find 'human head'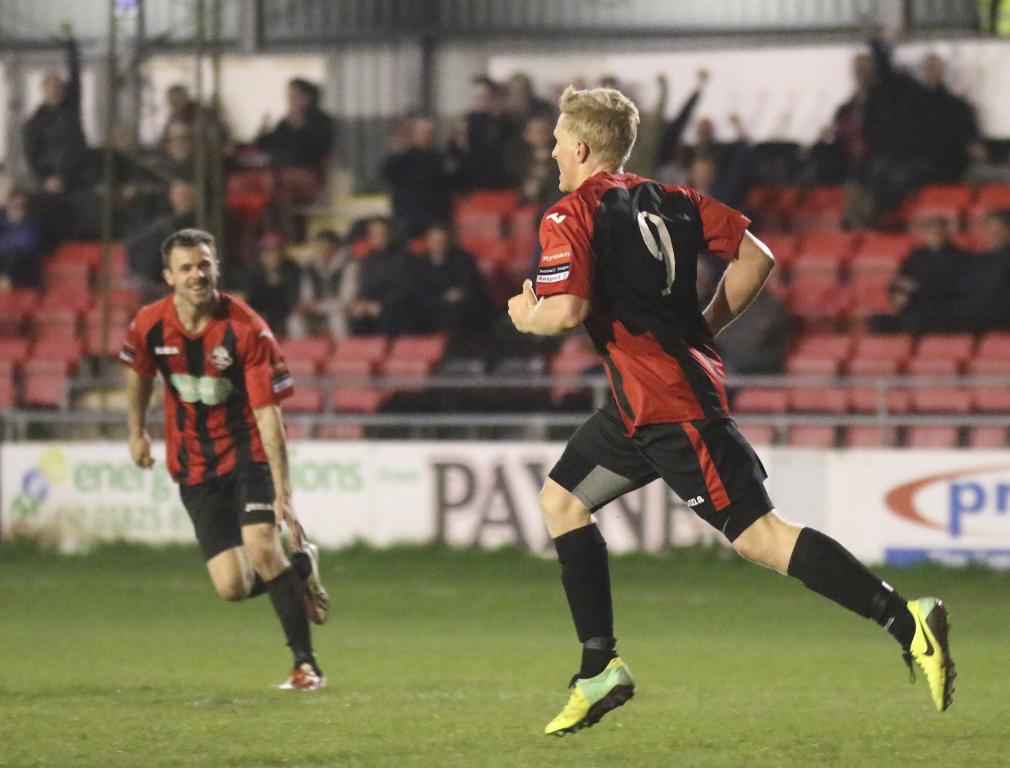
box(412, 119, 438, 151)
